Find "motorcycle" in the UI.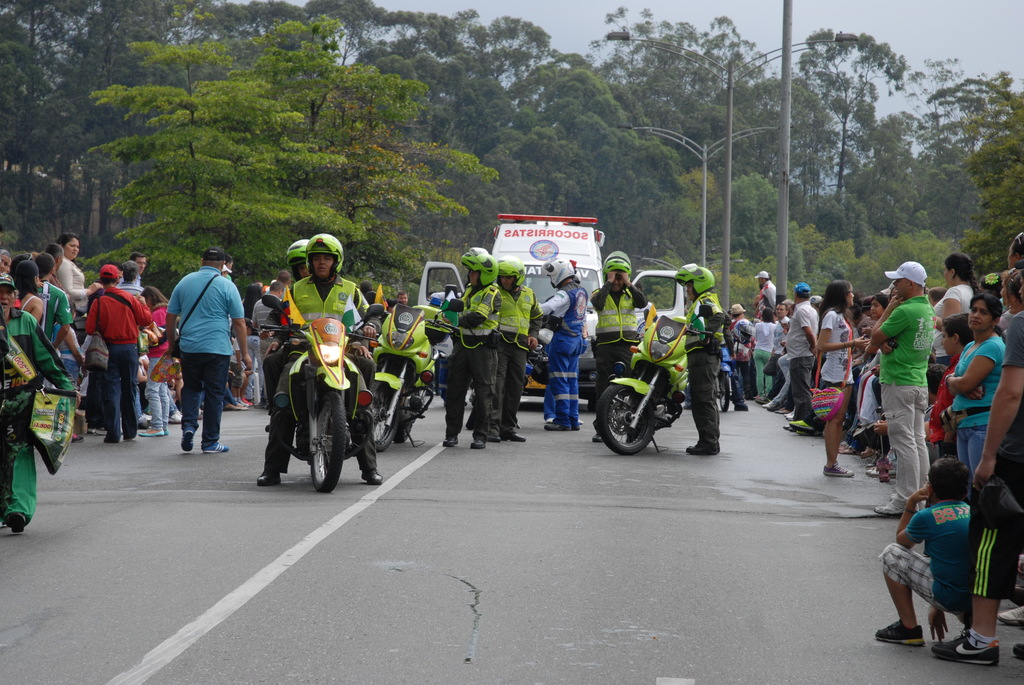
UI element at 369 290 456 452.
